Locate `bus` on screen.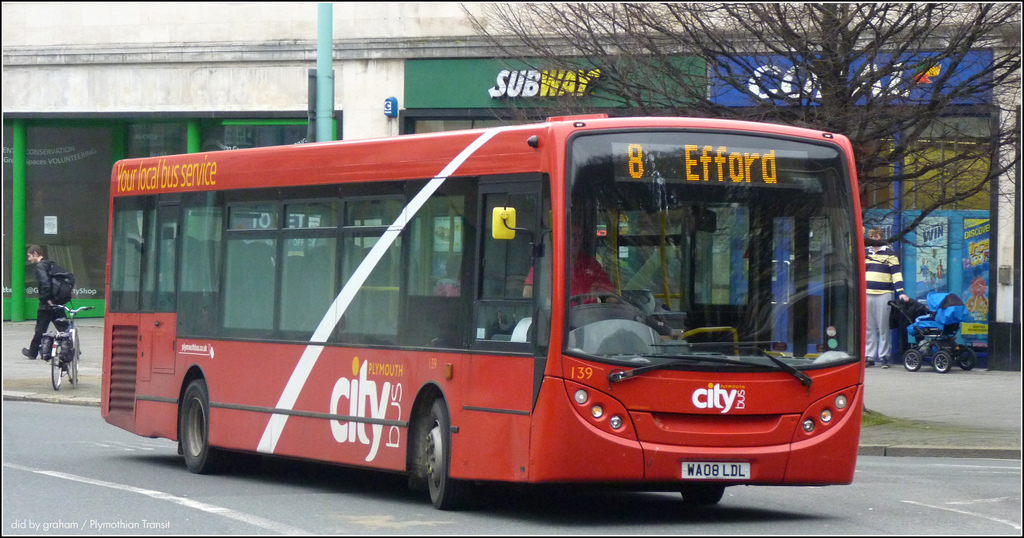
On screen at 102/109/863/507.
